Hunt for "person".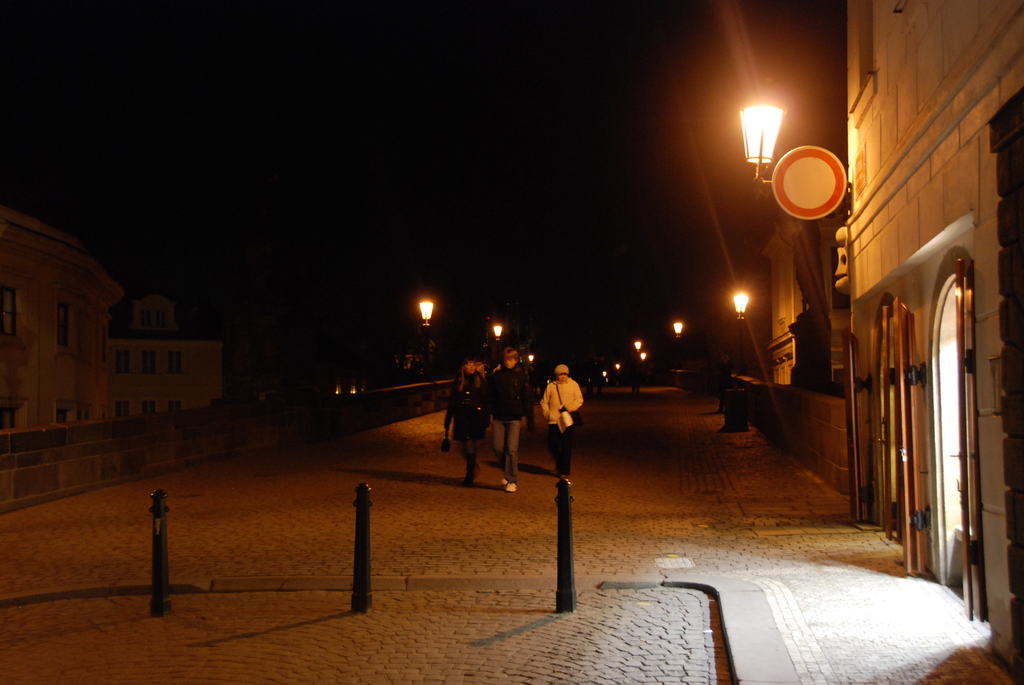
Hunted down at [482,345,533,500].
